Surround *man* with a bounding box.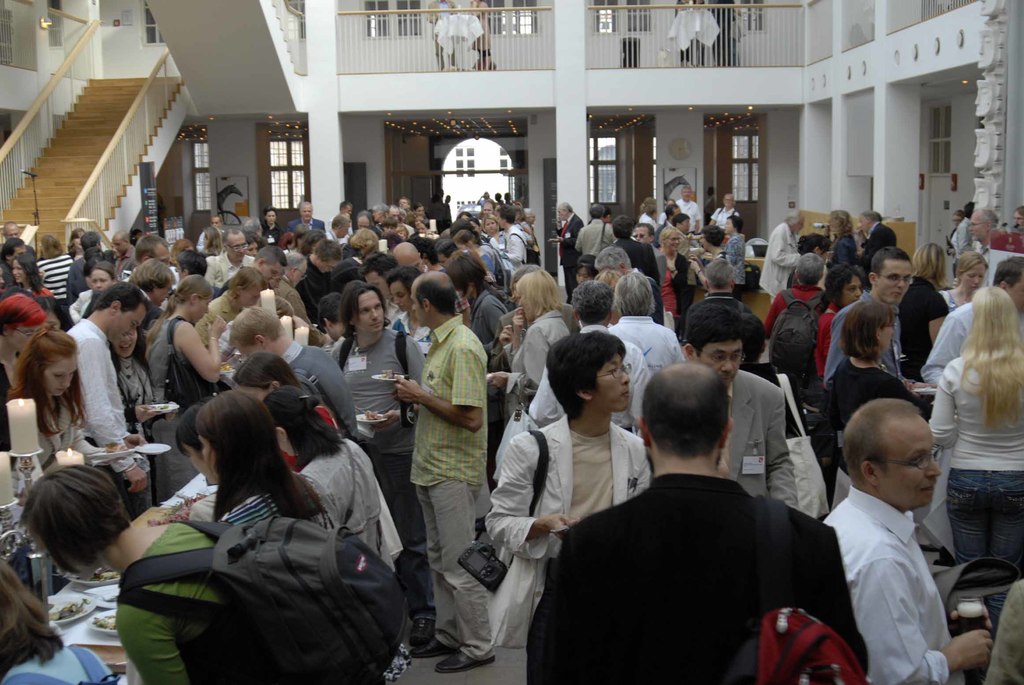
rect(391, 242, 426, 271).
